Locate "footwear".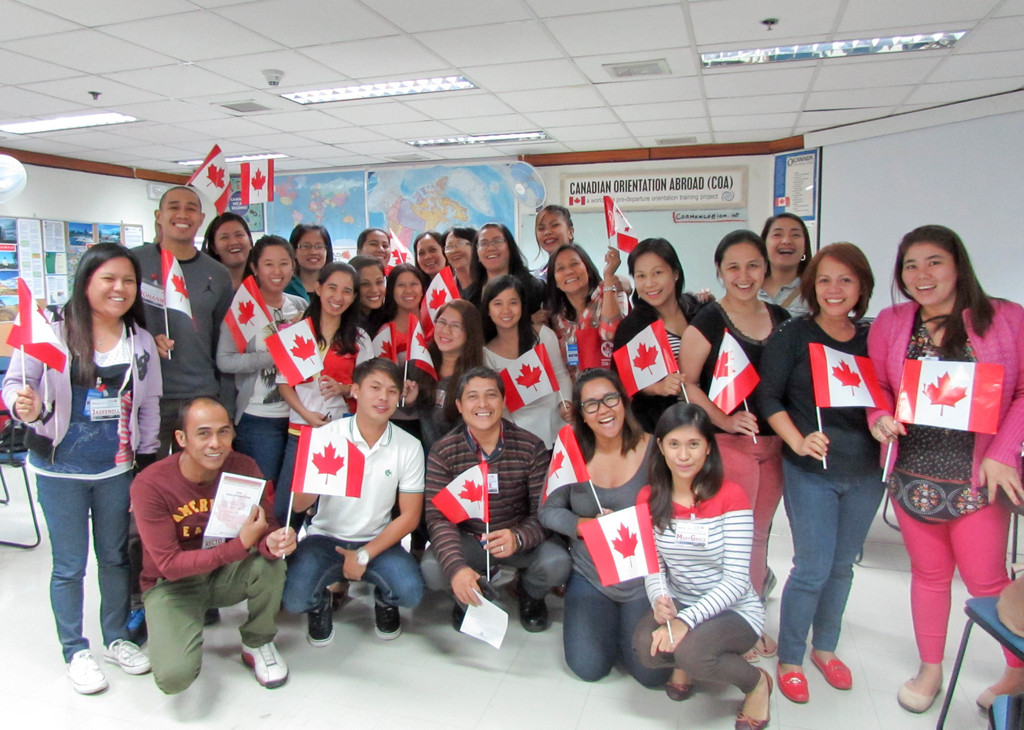
Bounding box: region(756, 634, 780, 660).
